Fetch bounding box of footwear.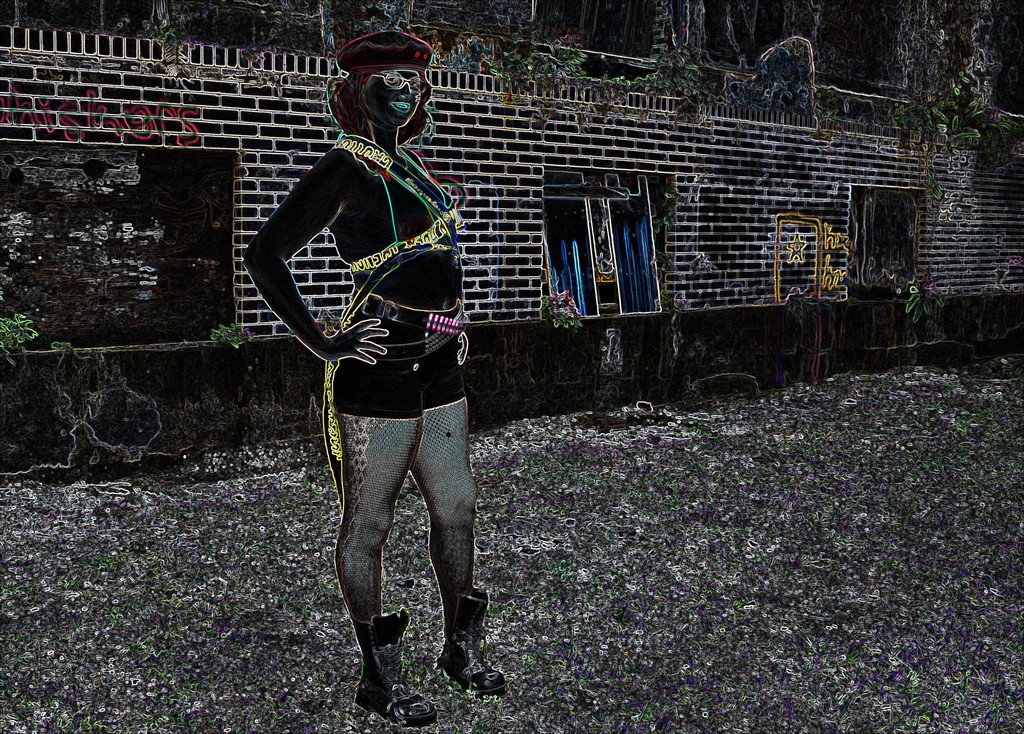
Bbox: l=358, t=605, r=437, b=733.
